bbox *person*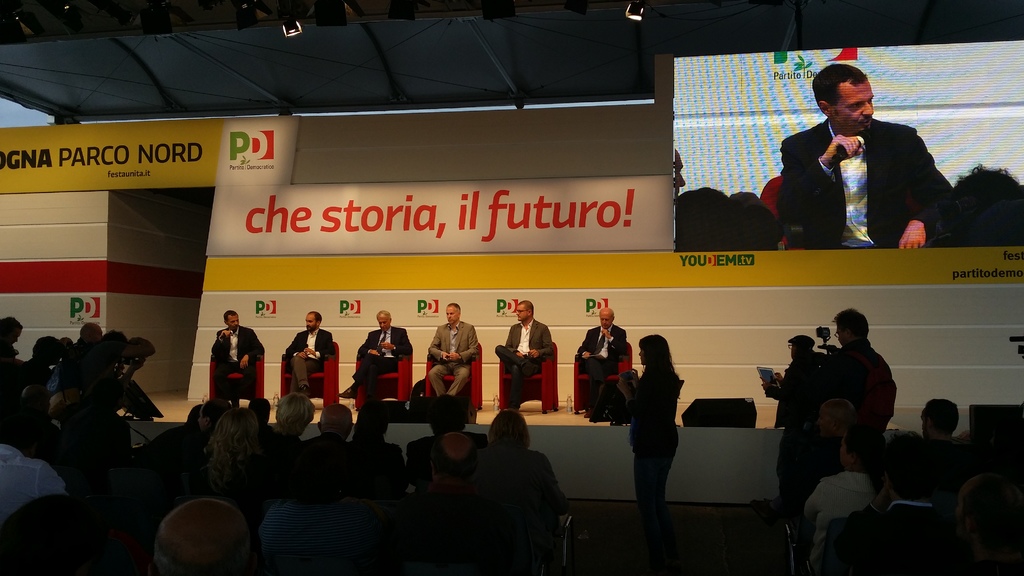
1,312,22,370
